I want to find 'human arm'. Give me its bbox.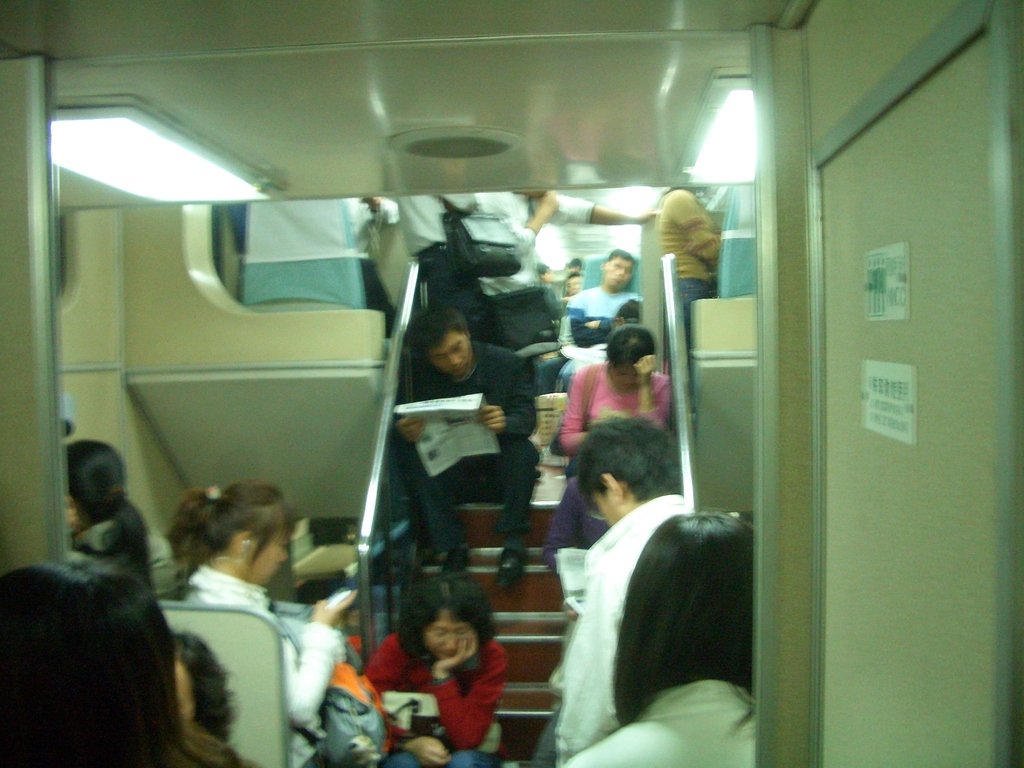
[680,199,725,273].
